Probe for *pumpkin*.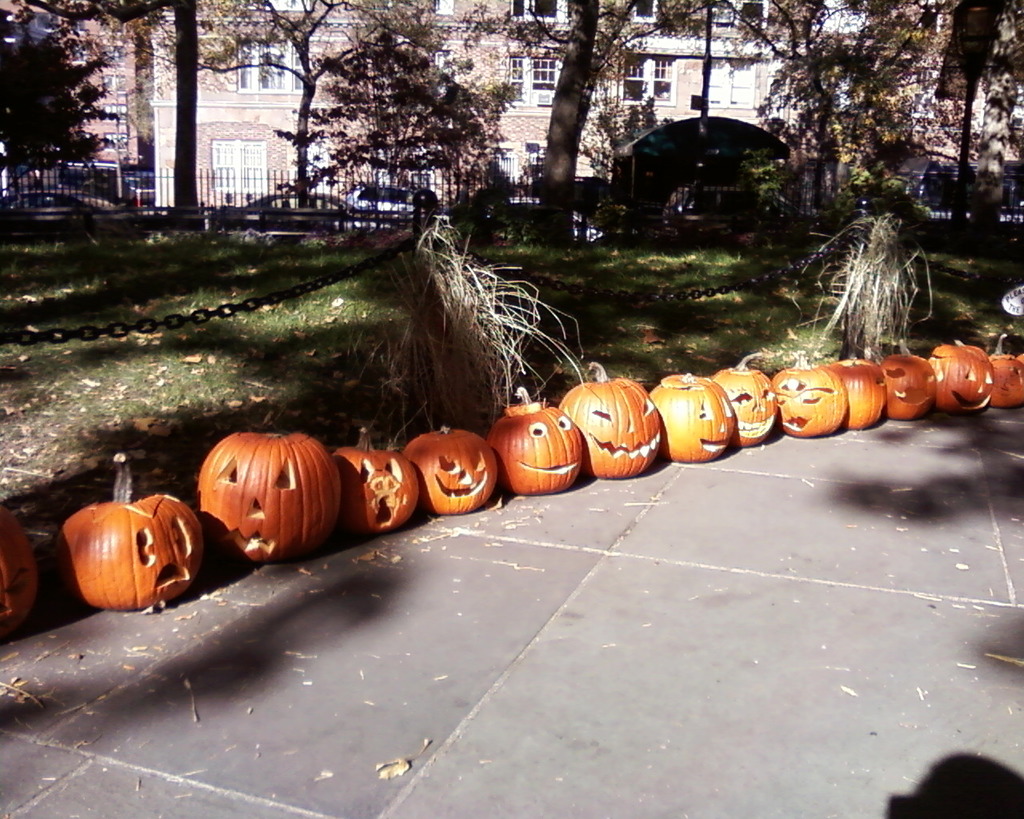
Probe result: bbox(0, 500, 39, 625).
